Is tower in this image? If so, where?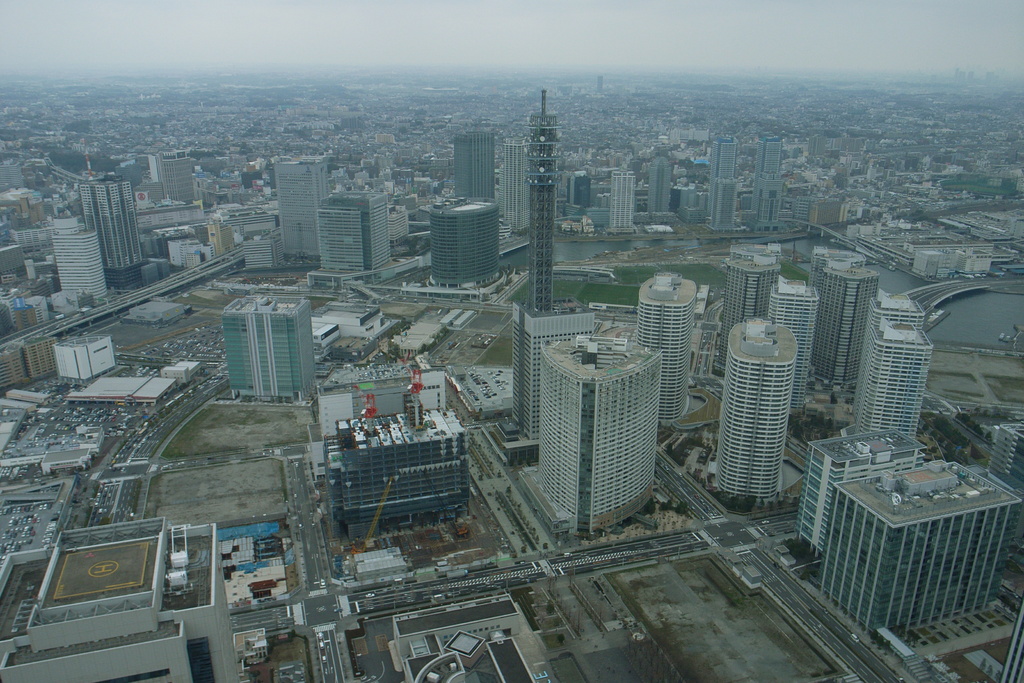
Yes, at (632,264,698,423).
